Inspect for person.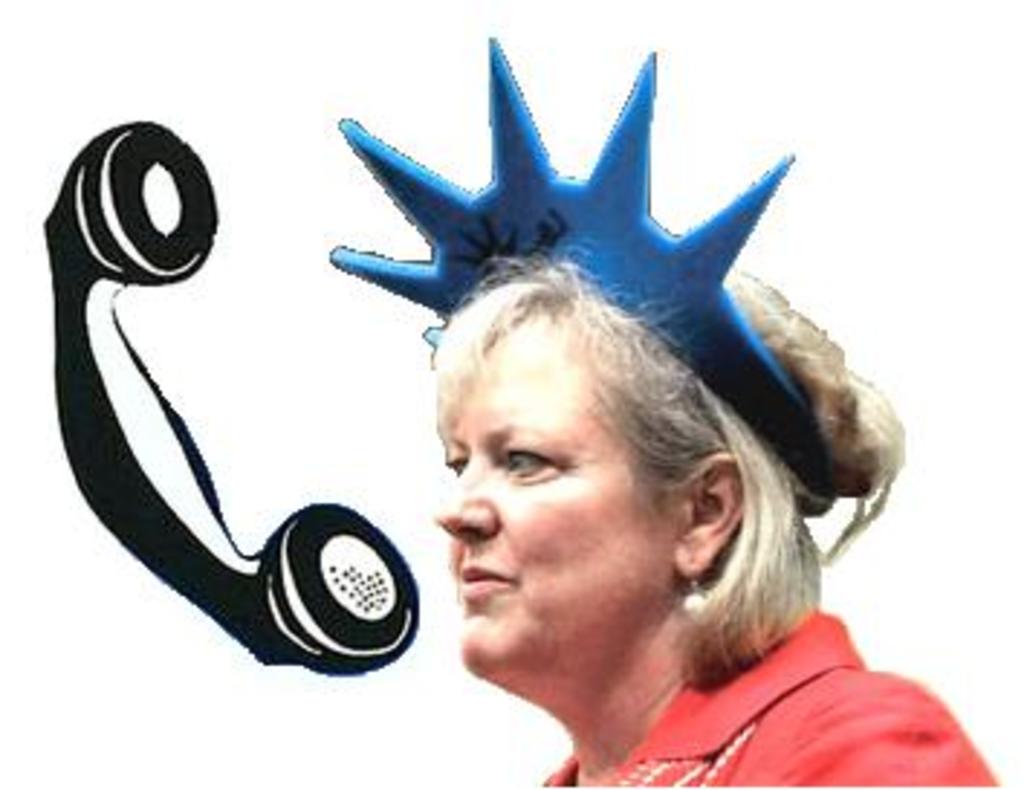
Inspection: <bbox>327, 43, 992, 787</bbox>.
